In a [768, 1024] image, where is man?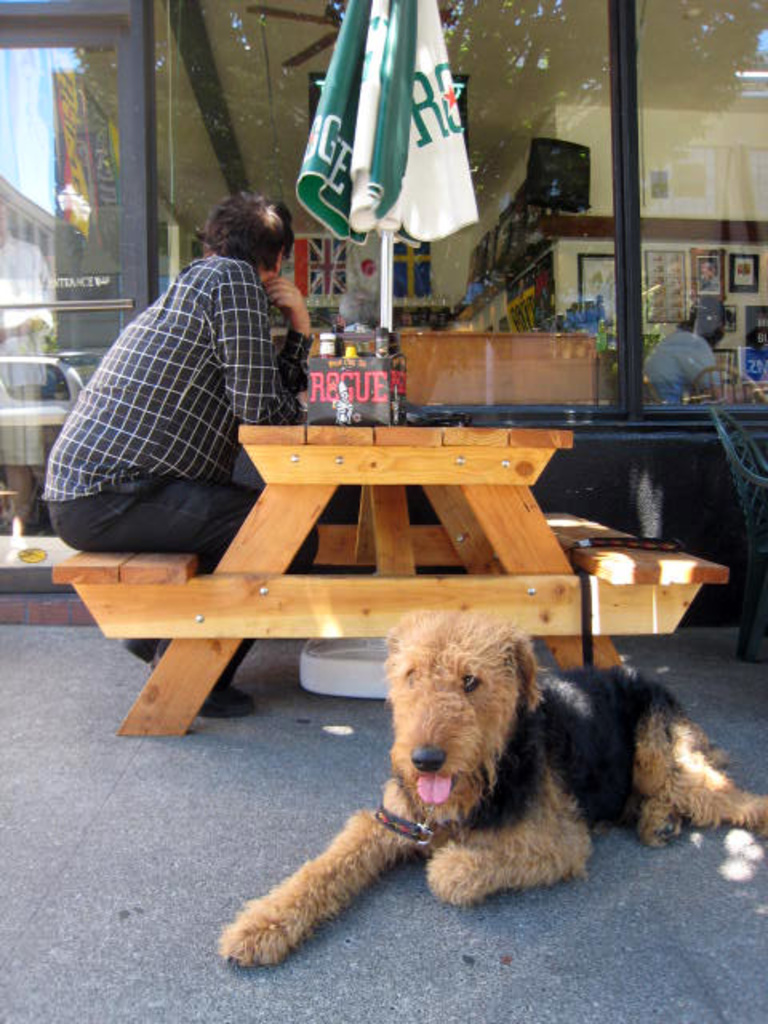
(x1=640, y1=294, x2=725, y2=405).
